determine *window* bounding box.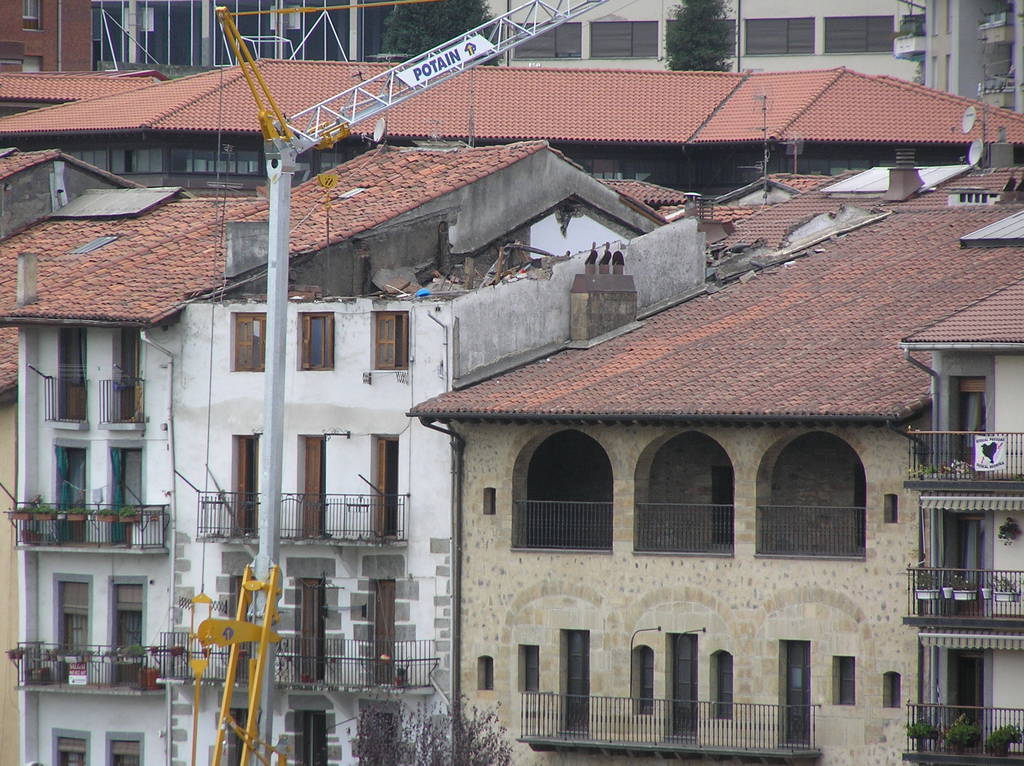
Determined: <bbox>293, 312, 339, 376</bbox>.
